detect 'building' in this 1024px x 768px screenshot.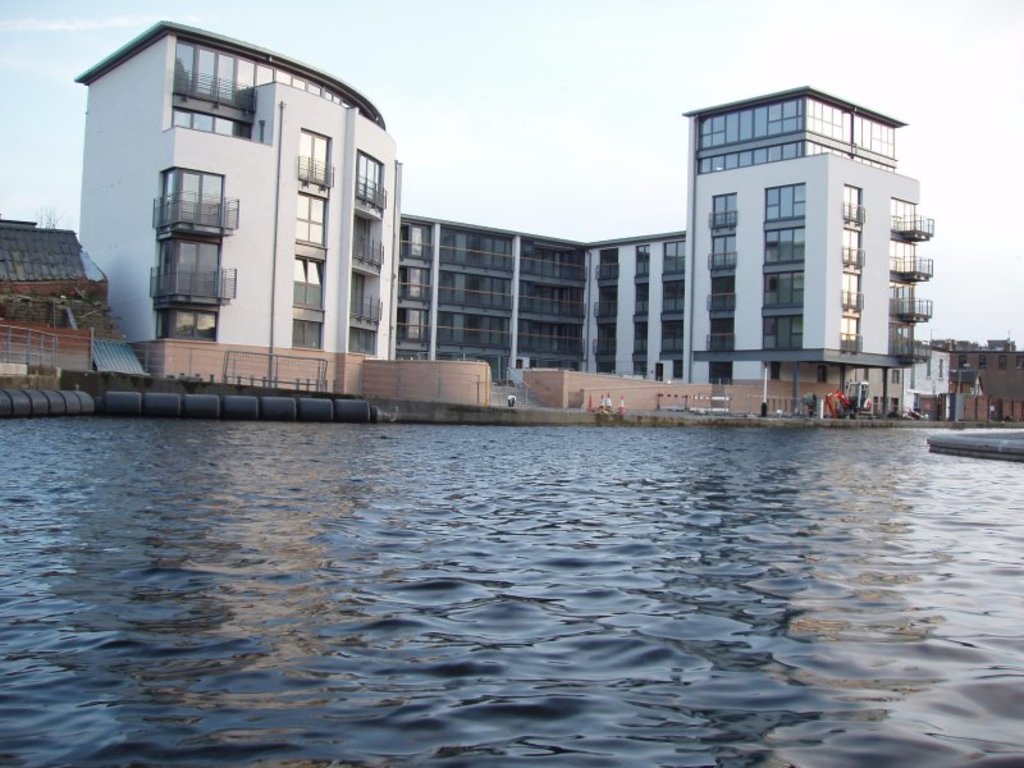
Detection: x1=74 y1=20 x2=954 y2=419.
